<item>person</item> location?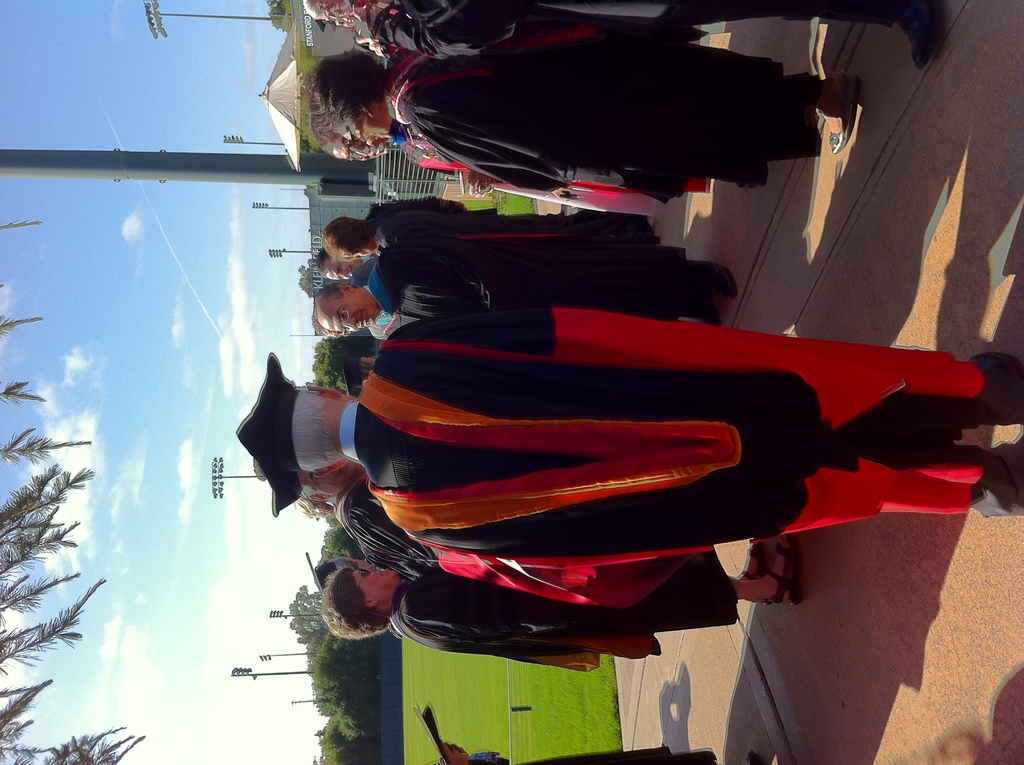
bbox(316, 531, 806, 672)
